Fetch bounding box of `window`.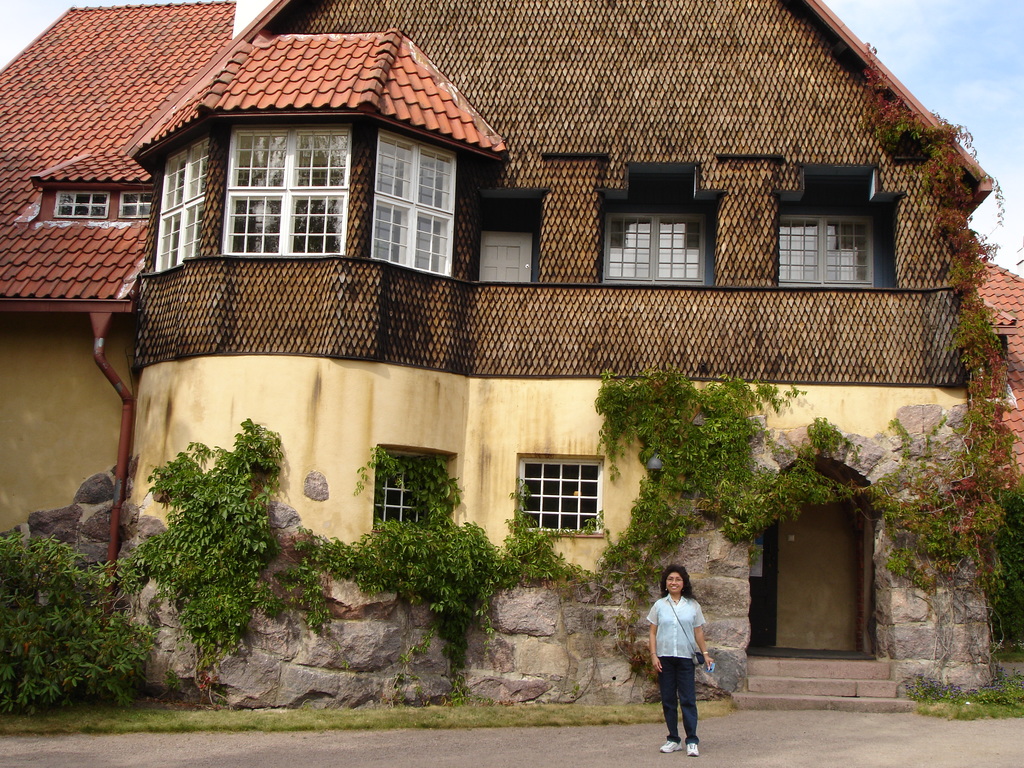
Bbox: region(372, 443, 459, 532).
